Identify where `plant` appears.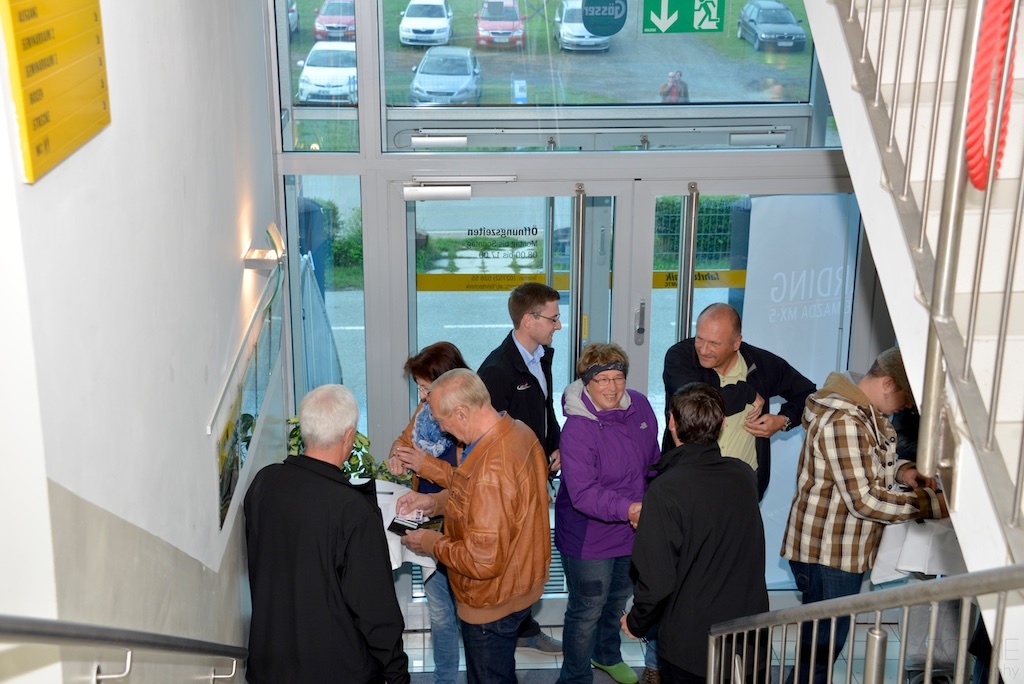
Appears at (x1=325, y1=196, x2=357, y2=296).
